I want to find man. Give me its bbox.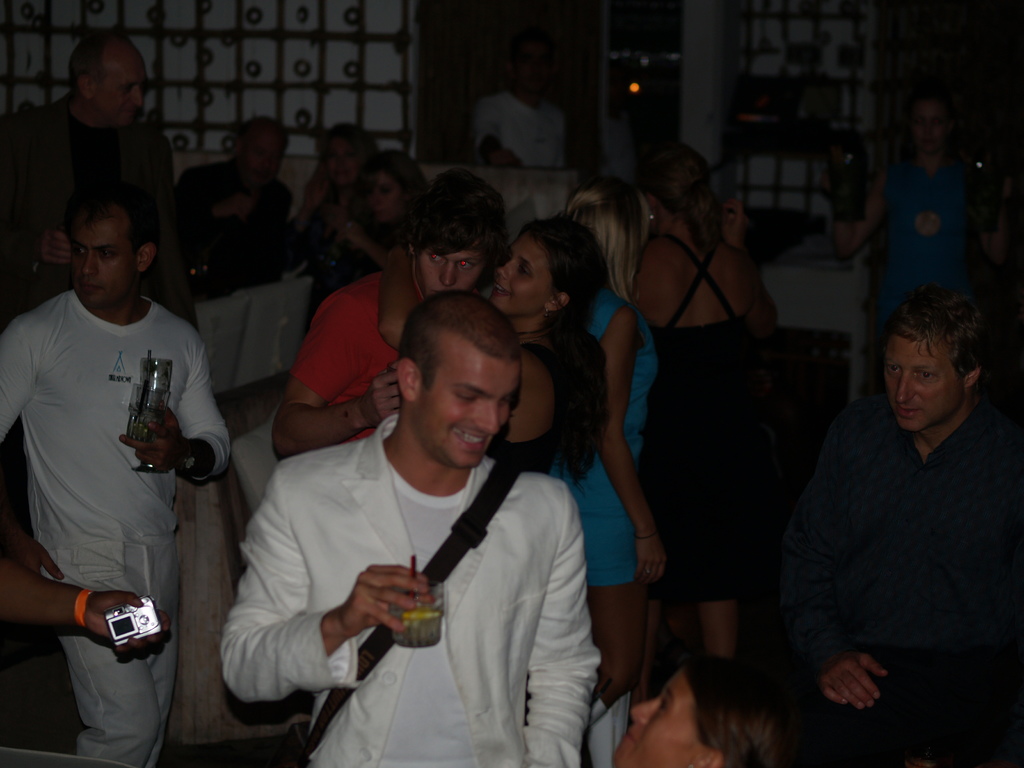
[left=473, top=29, right=573, bottom=165].
